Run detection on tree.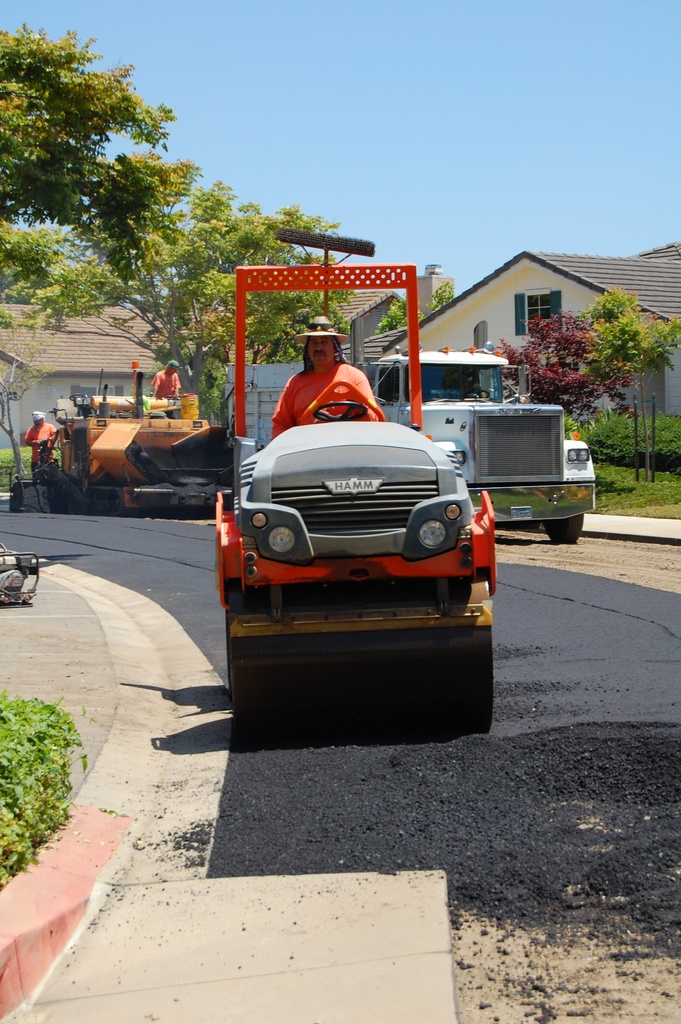
Result: rect(0, 168, 379, 424).
